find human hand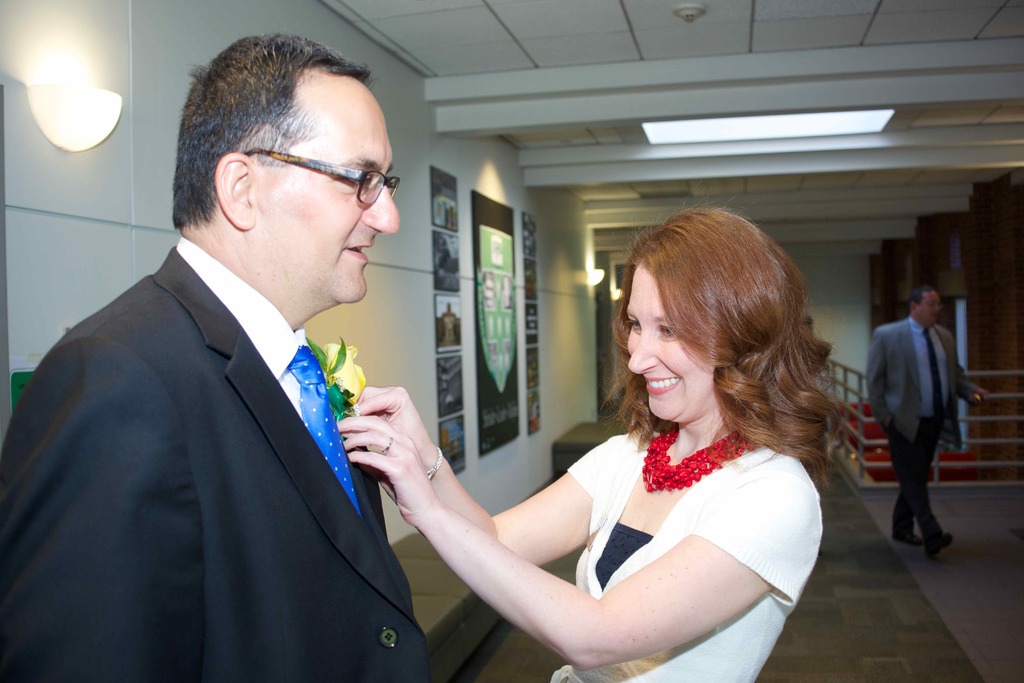
355/386/433/461
